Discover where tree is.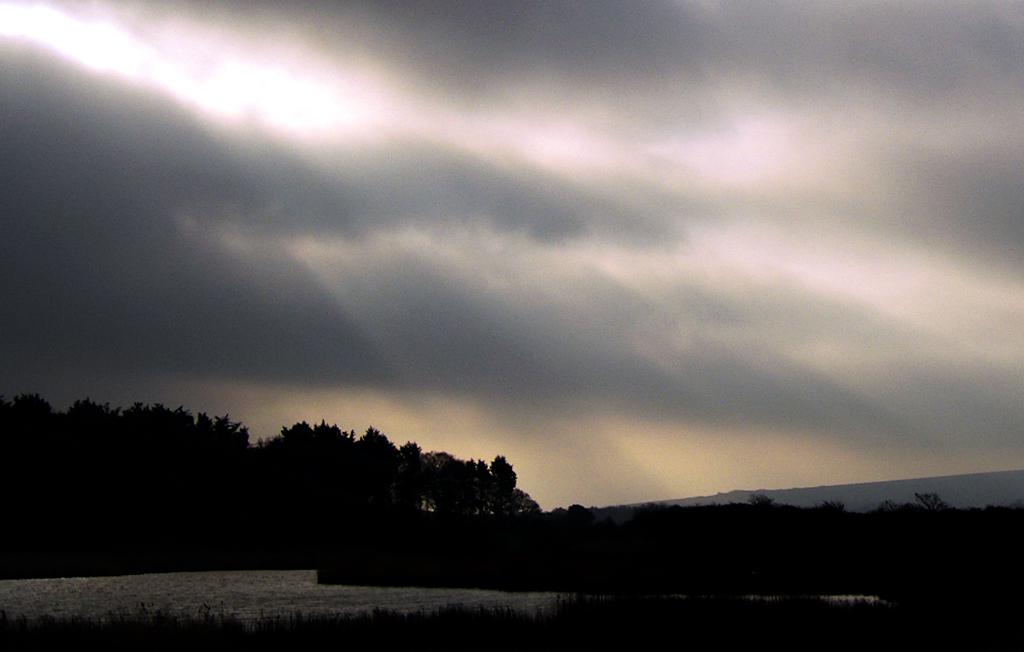
Discovered at x1=747 y1=493 x2=777 y2=512.
